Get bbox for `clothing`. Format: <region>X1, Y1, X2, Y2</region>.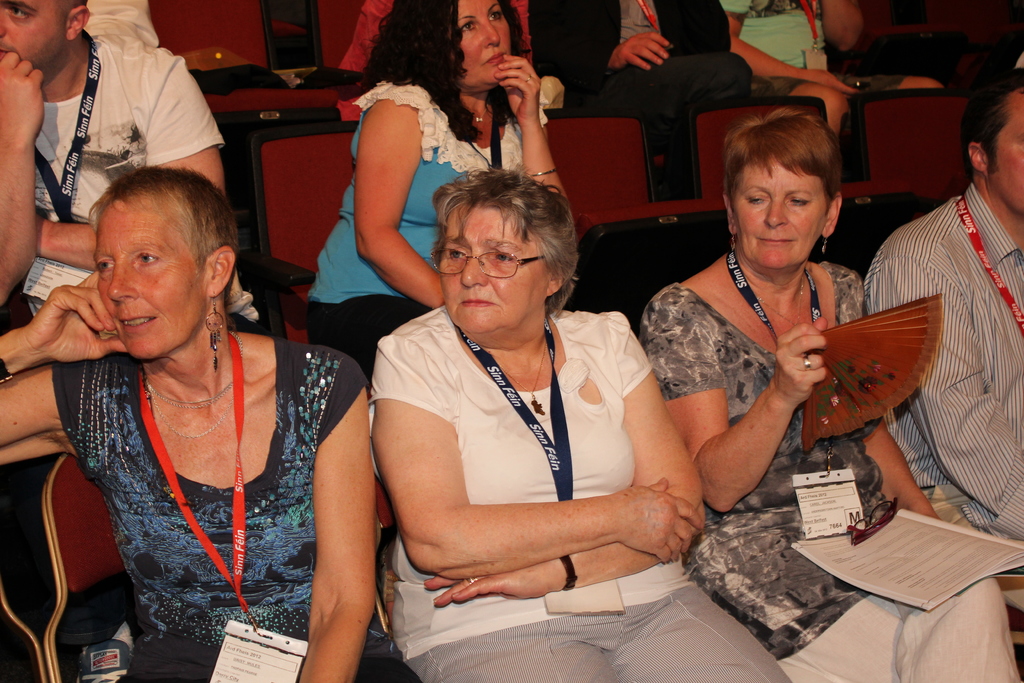
<region>717, 0, 902, 97</region>.
